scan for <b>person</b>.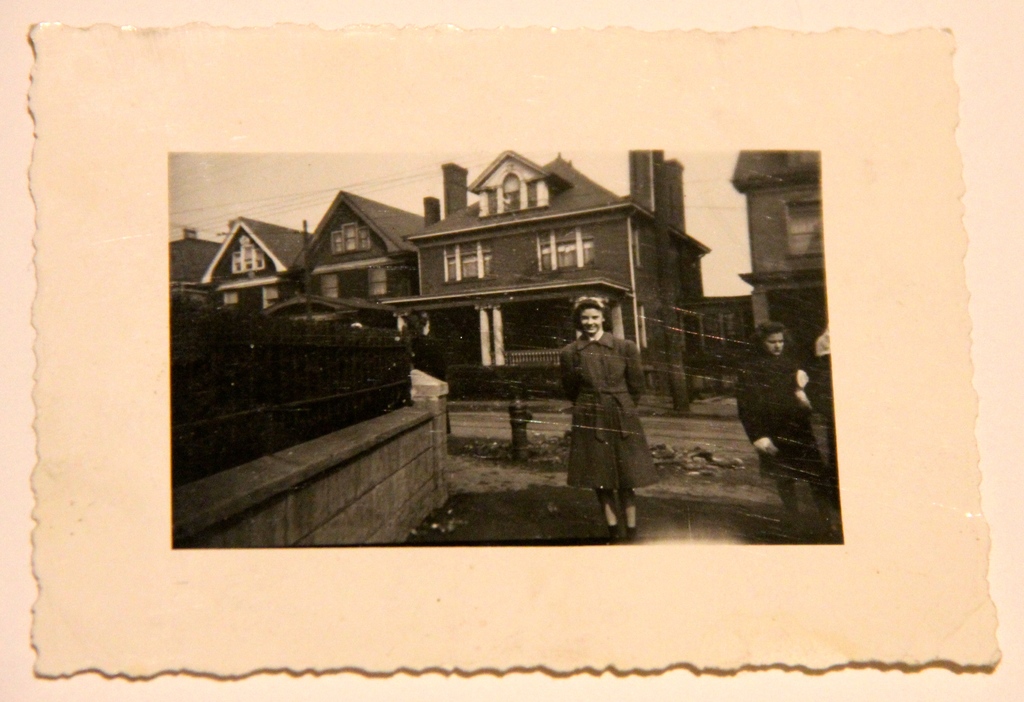
Scan result: <region>557, 288, 662, 541</region>.
